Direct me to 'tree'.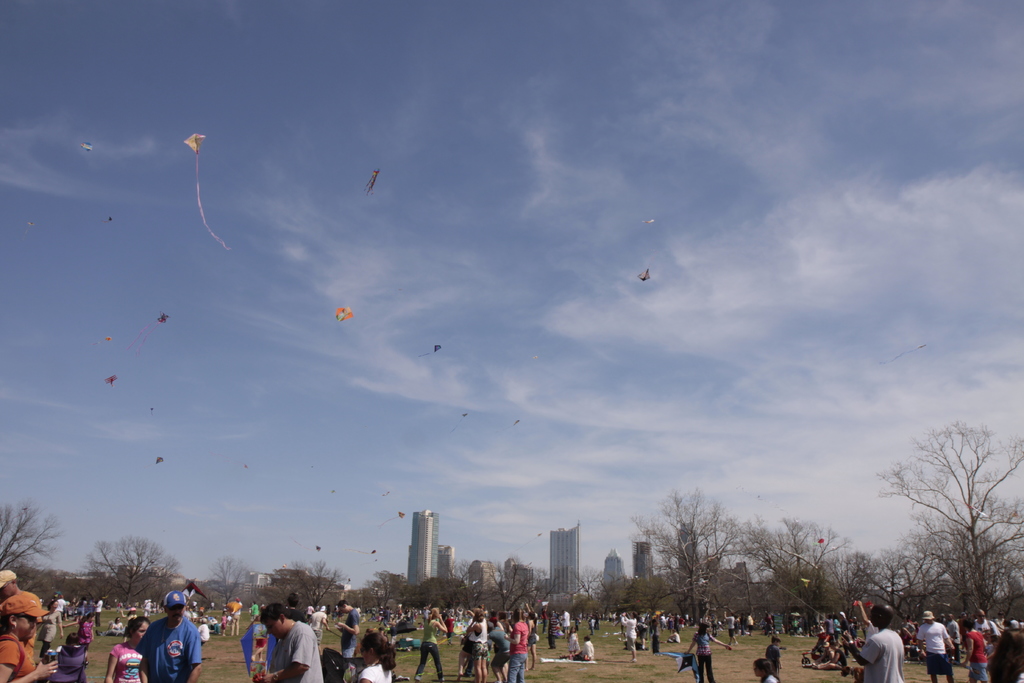
Direction: <bbox>0, 498, 68, 572</bbox>.
